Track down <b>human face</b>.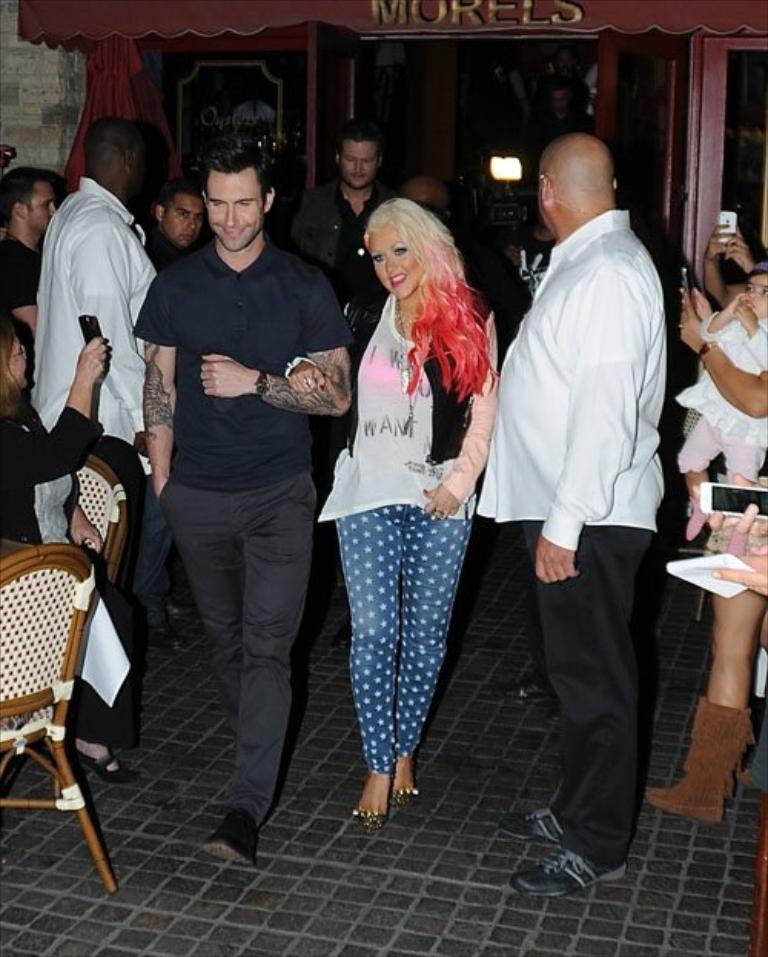
Tracked to left=203, top=174, right=263, bottom=255.
